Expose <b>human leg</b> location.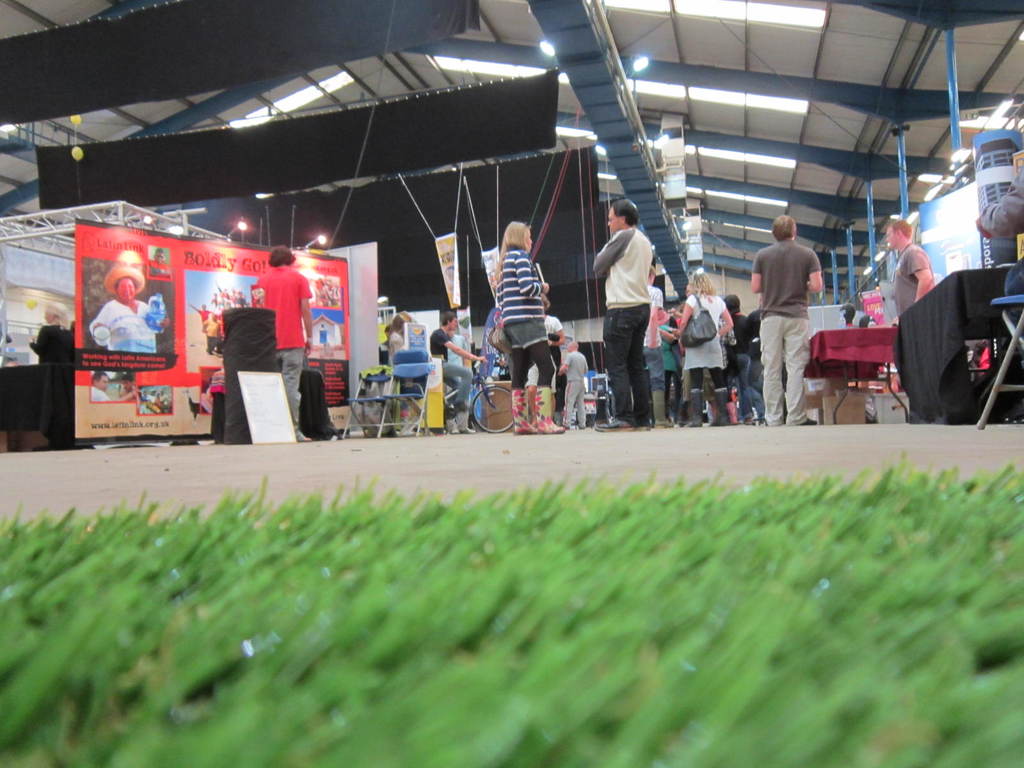
Exposed at region(689, 367, 705, 426).
